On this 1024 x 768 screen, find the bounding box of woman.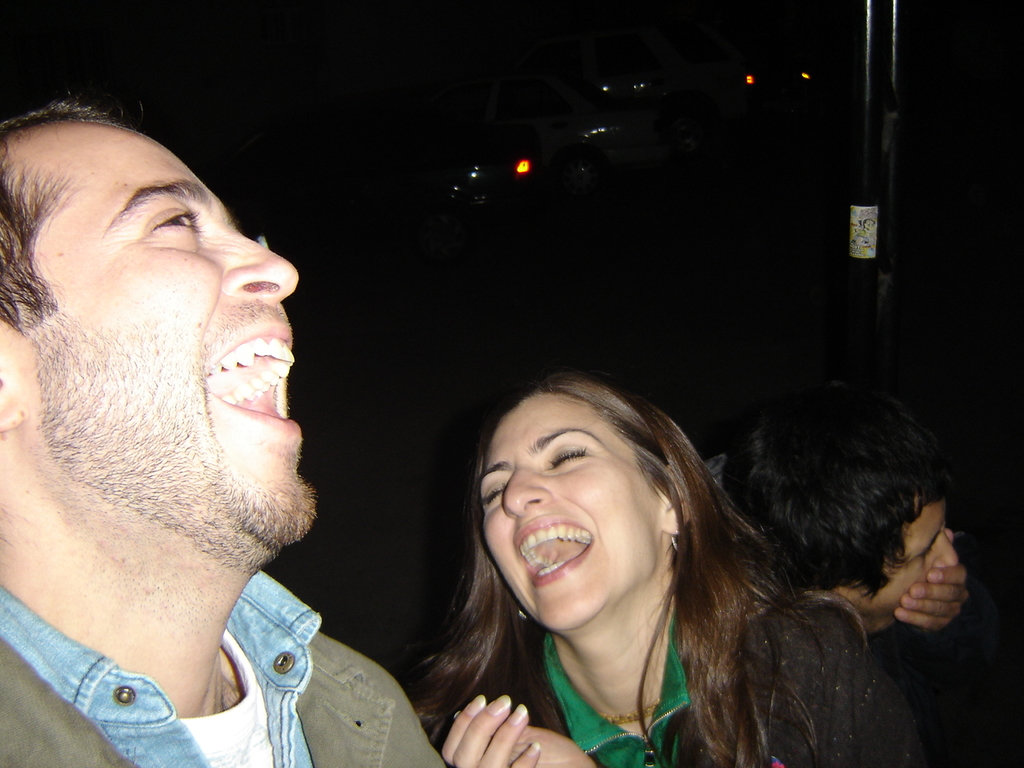
Bounding box: select_region(706, 386, 1023, 767).
